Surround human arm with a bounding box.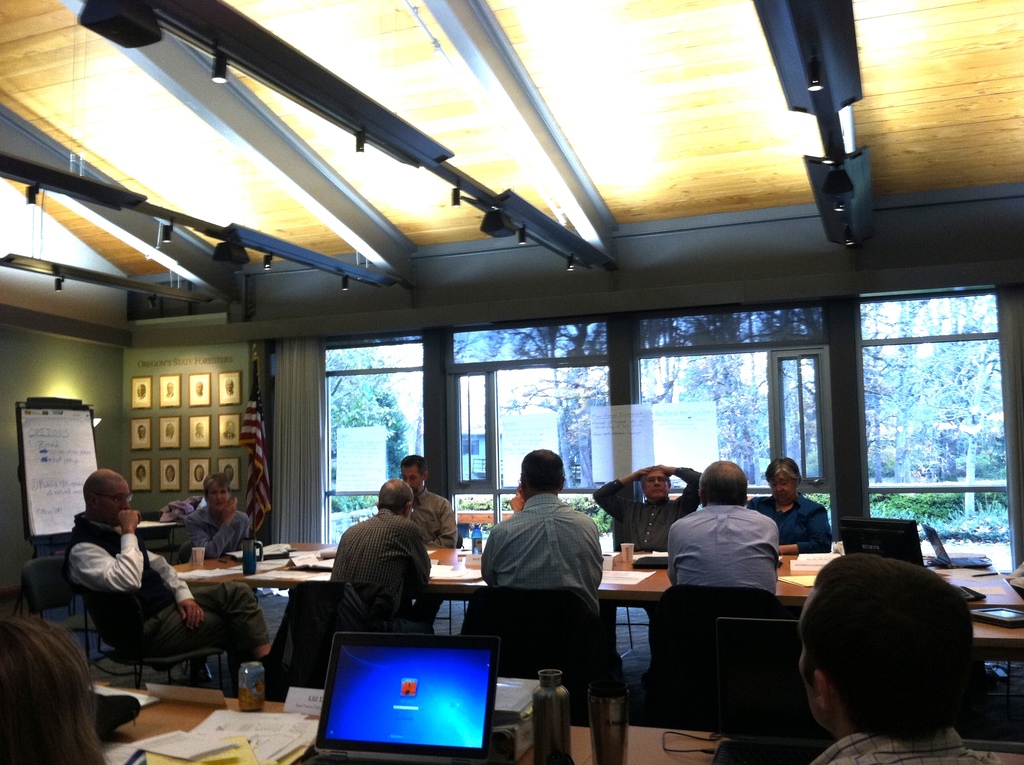
<bbox>237, 509, 250, 544</bbox>.
